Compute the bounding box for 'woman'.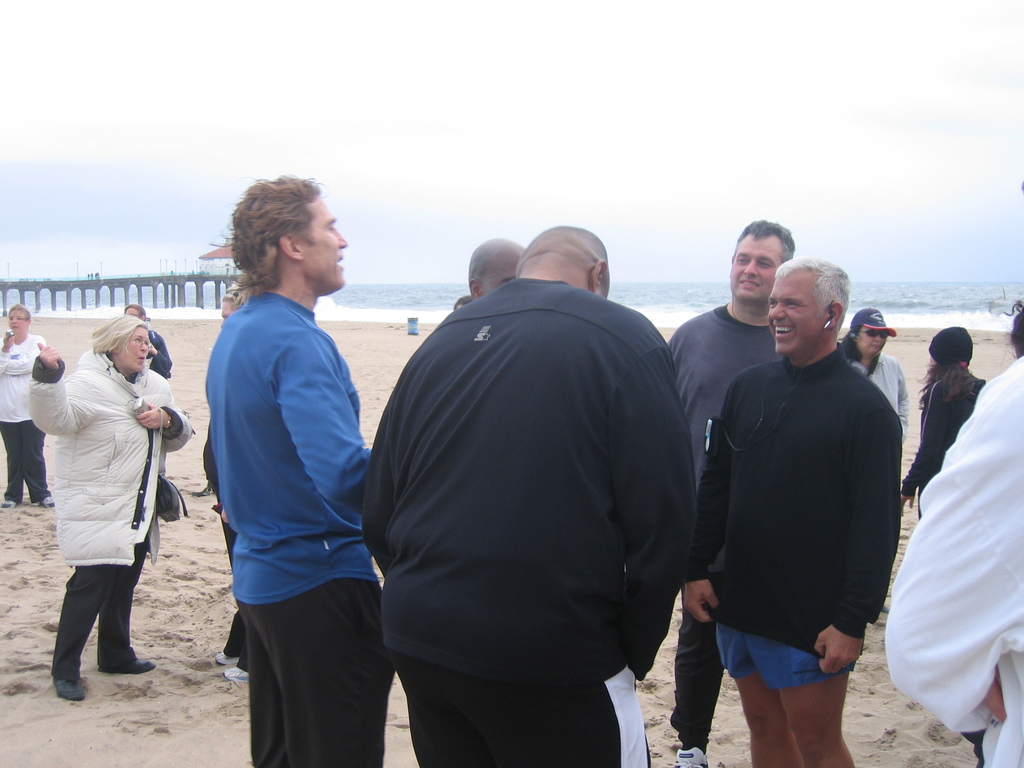
l=834, t=305, r=907, b=438.
